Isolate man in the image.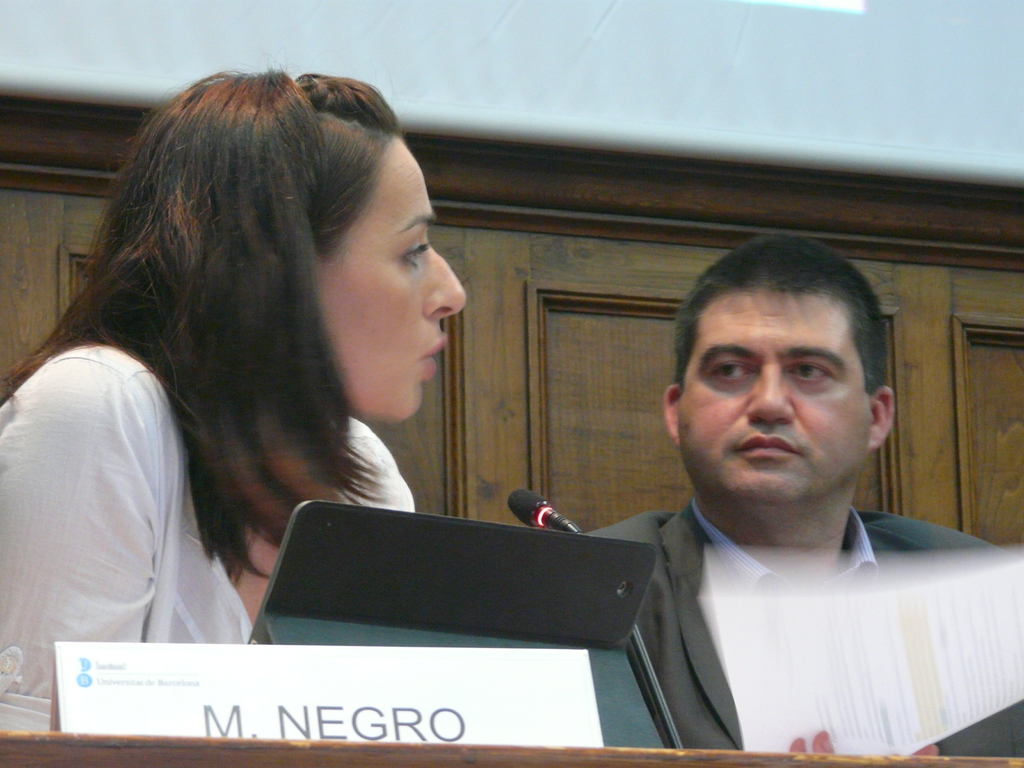
Isolated region: rect(572, 271, 1023, 762).
